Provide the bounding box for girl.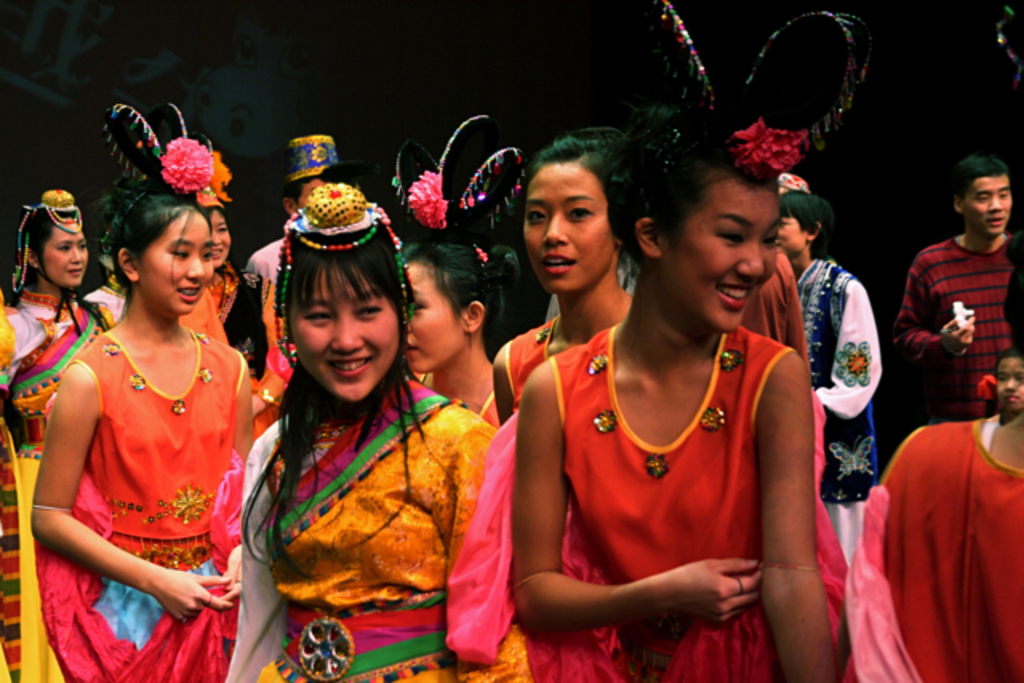
<region>245, 190, 491, 680</region>.
